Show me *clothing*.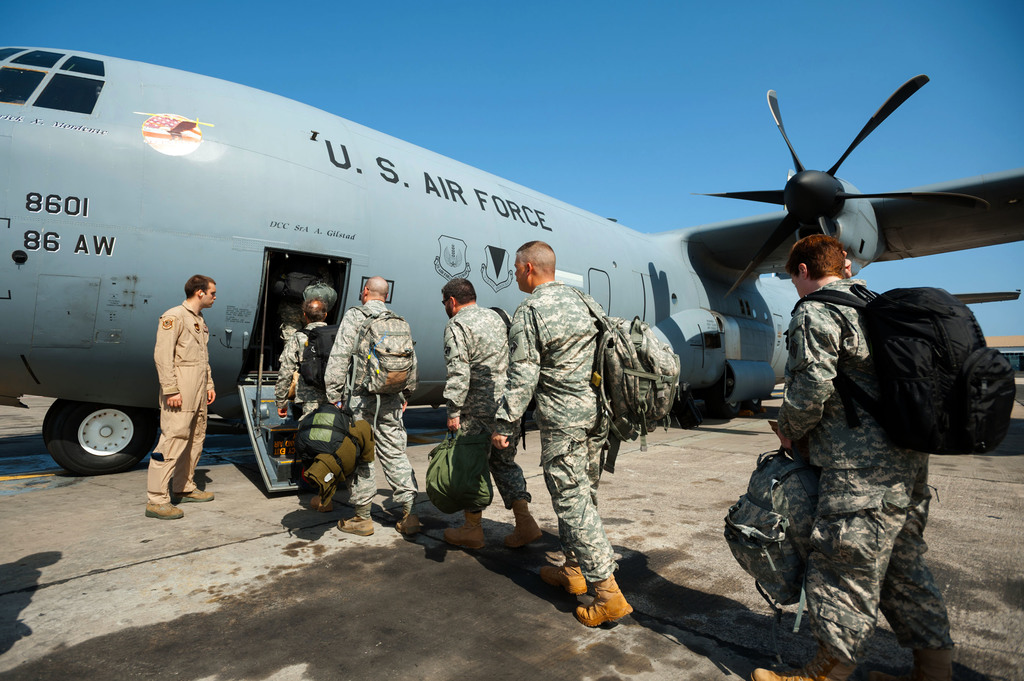
*clothing* is here: region(444, 296, 536, 511).
